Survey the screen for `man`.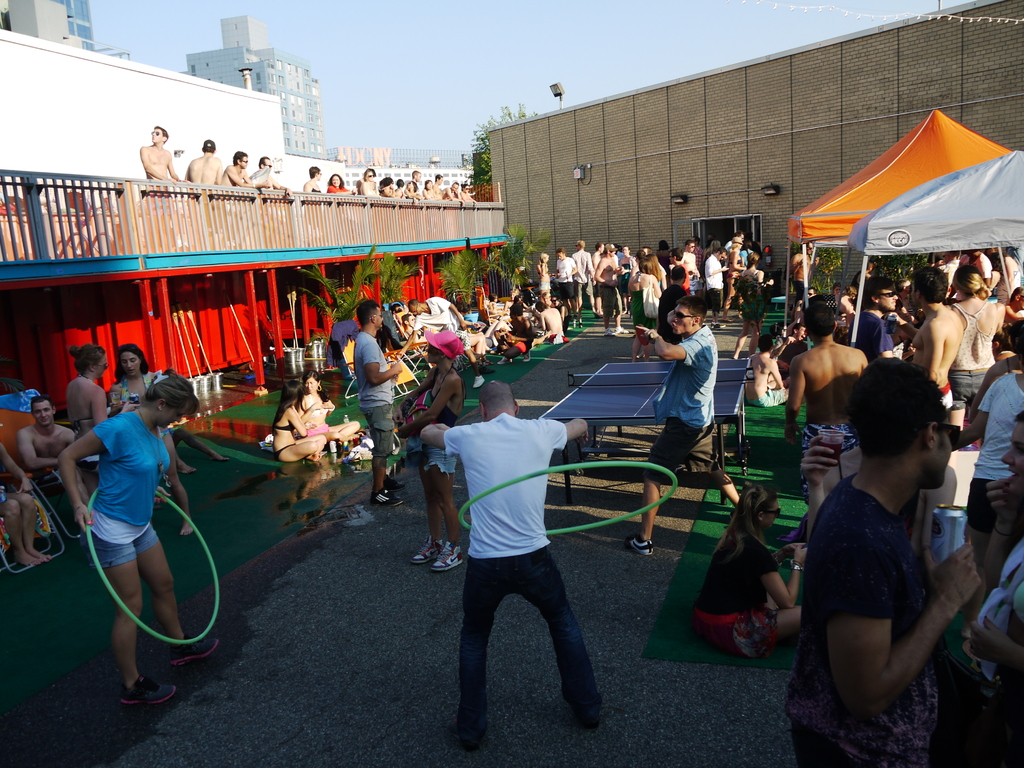
Survey found: crop(145, 127, 189, 193).
